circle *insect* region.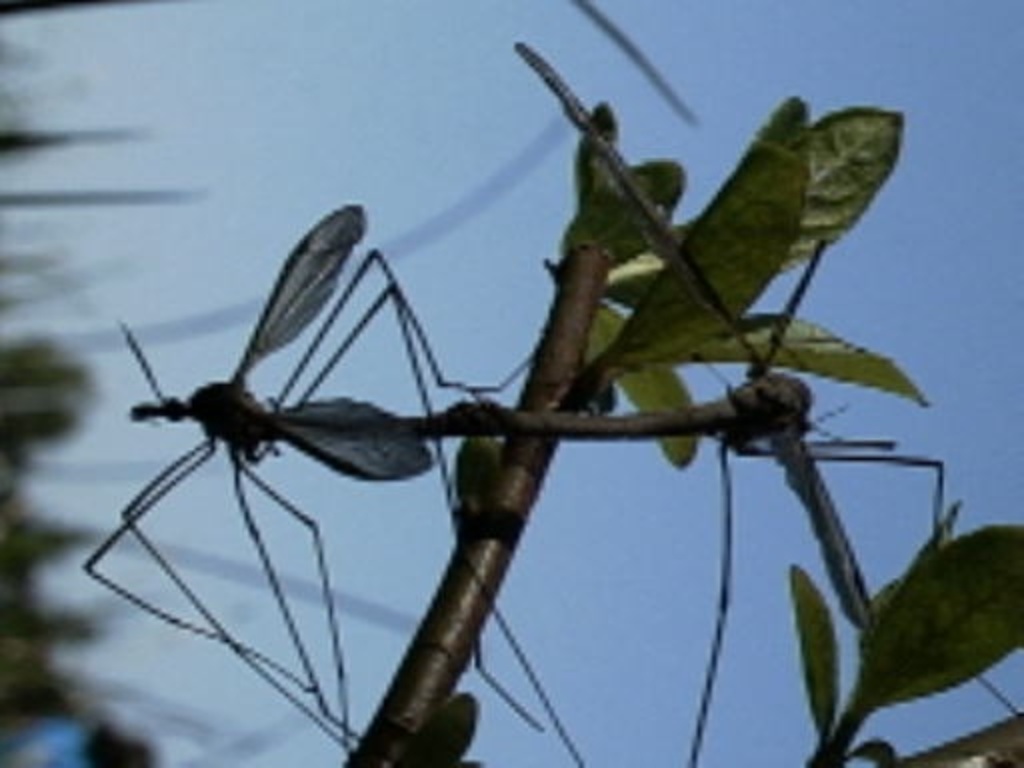
Region: (466,38,1022,766).
